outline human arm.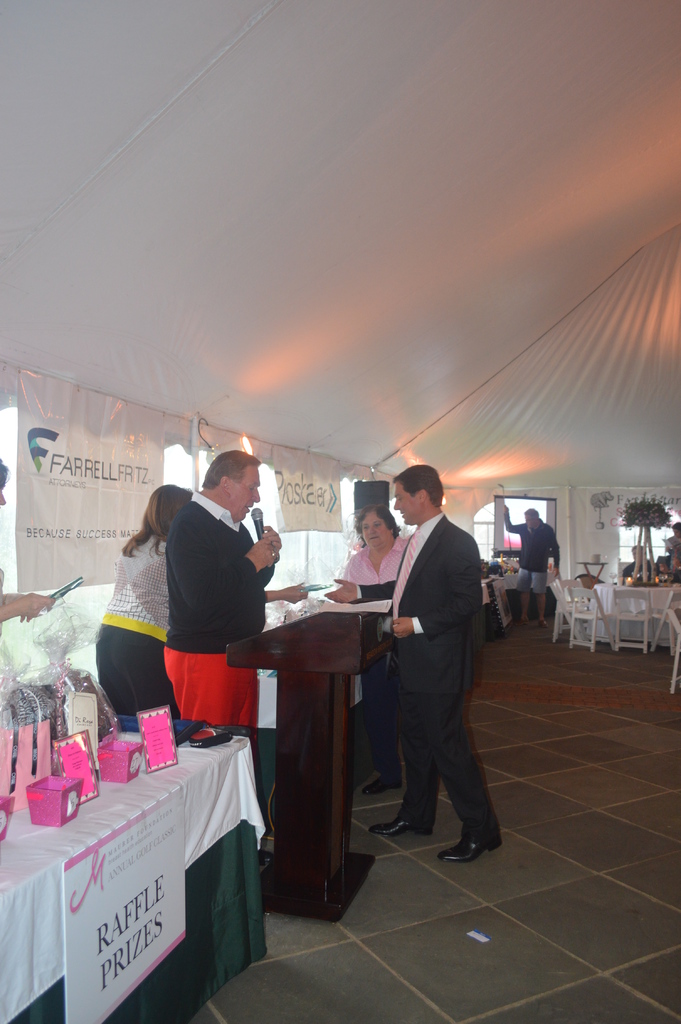
Outline: {"x1": 387, "y1": 532, "x2": 480, "y2": 639}.
